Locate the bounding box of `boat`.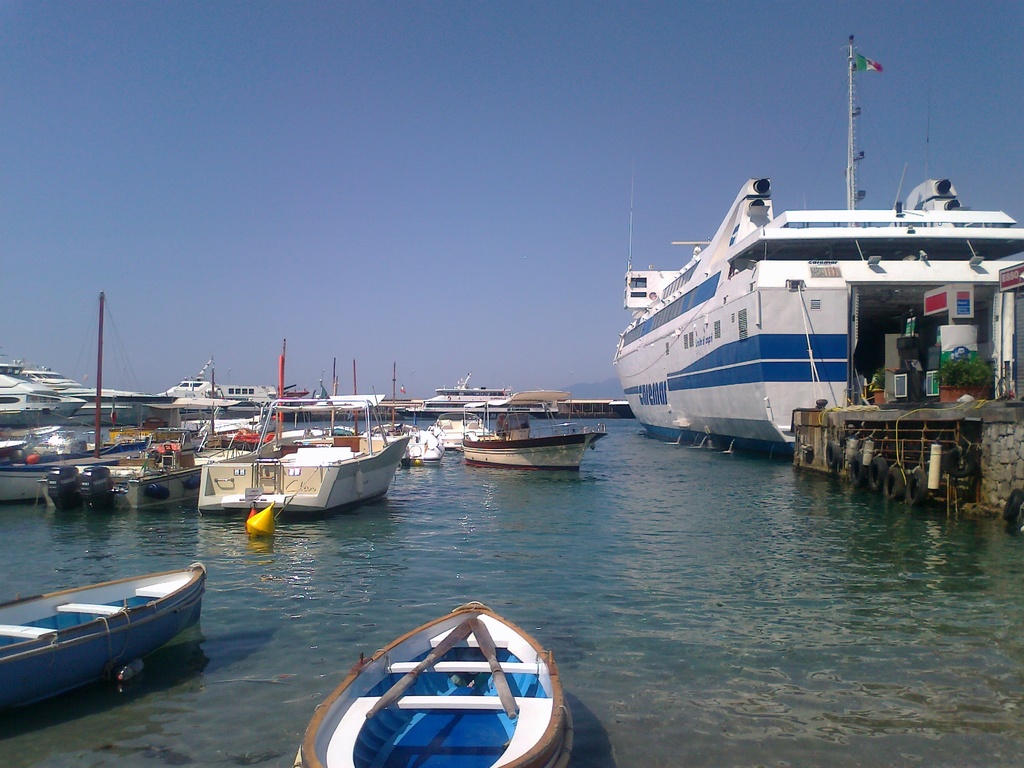
Bounding box: {"left": 0, "top": 346, "right": 83, "bottom": 428}.
